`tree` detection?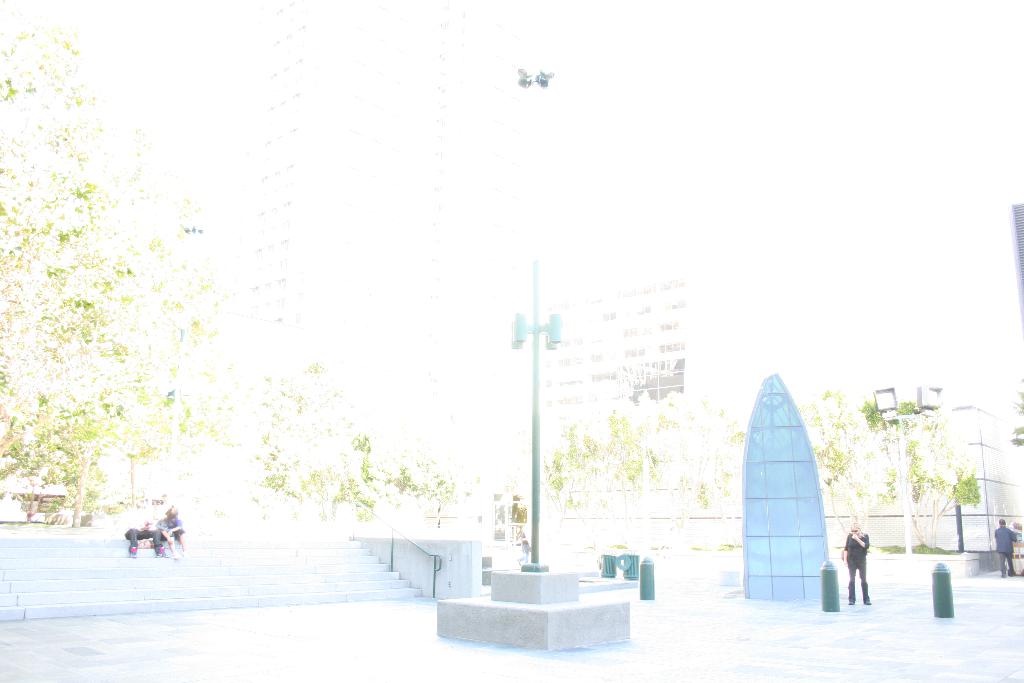
1004, 377, 1023, 449
